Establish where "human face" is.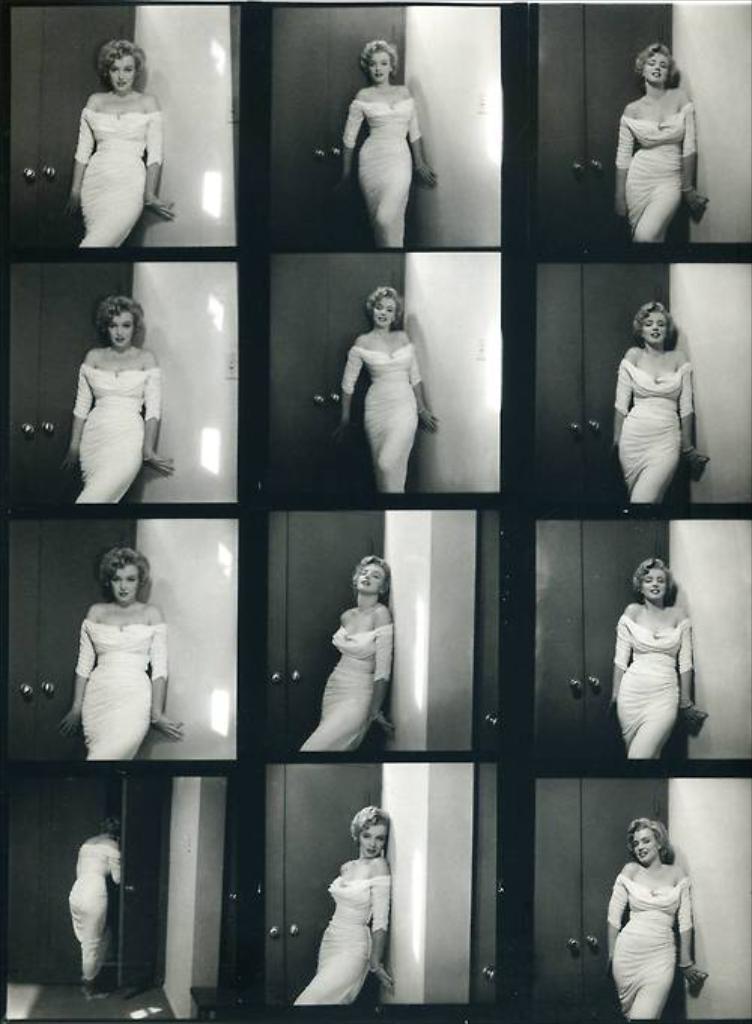
Established at box=[627, 311, 672, 362].
